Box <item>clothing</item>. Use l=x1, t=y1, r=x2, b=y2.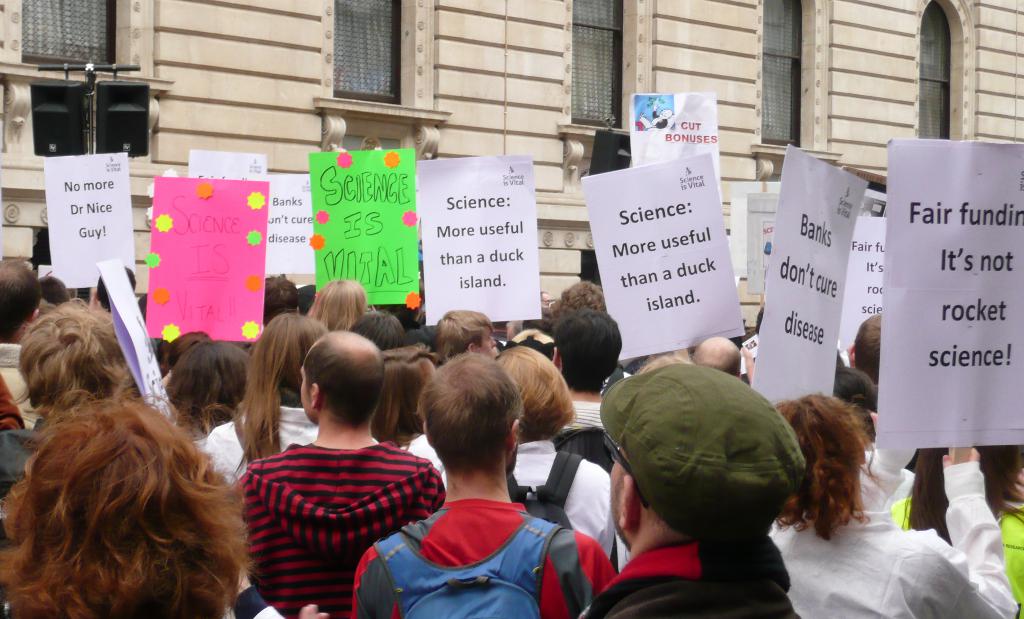
l=513, t=431, r=620, b=552.
